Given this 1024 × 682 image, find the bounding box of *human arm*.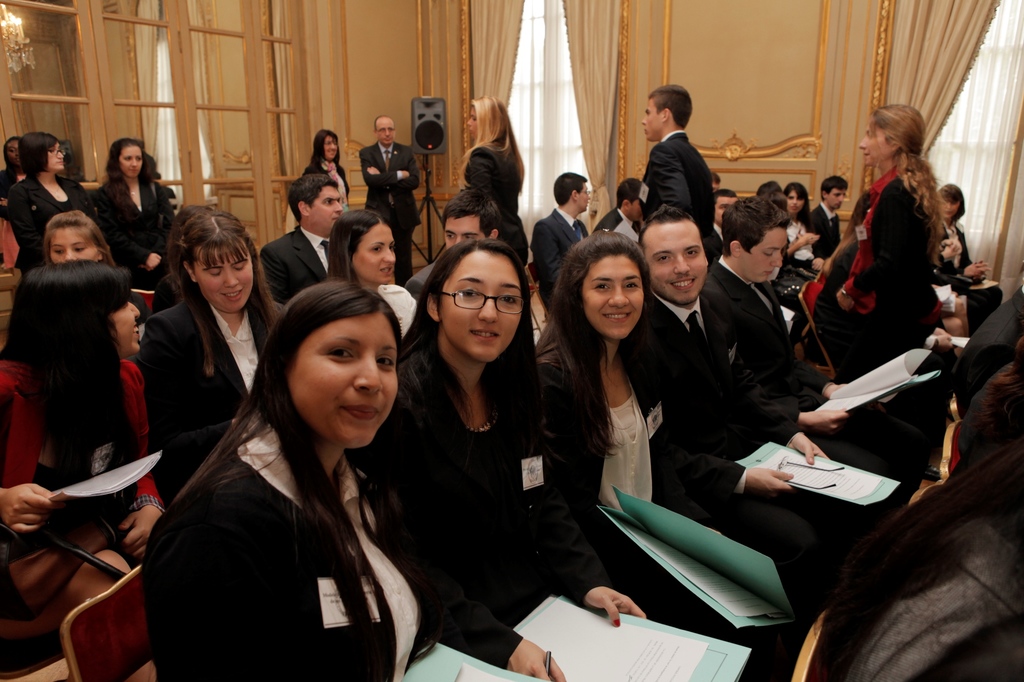
crop(467, 145, 499, 199).
